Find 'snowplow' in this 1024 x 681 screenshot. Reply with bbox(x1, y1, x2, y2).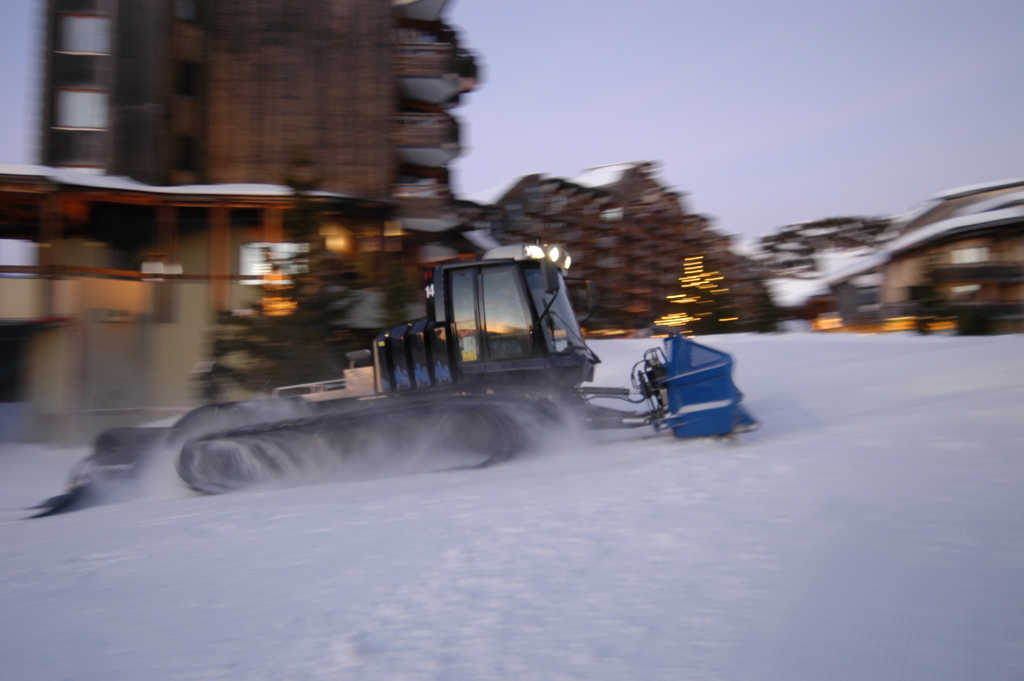
bbox(15, 242, 762, 535).
